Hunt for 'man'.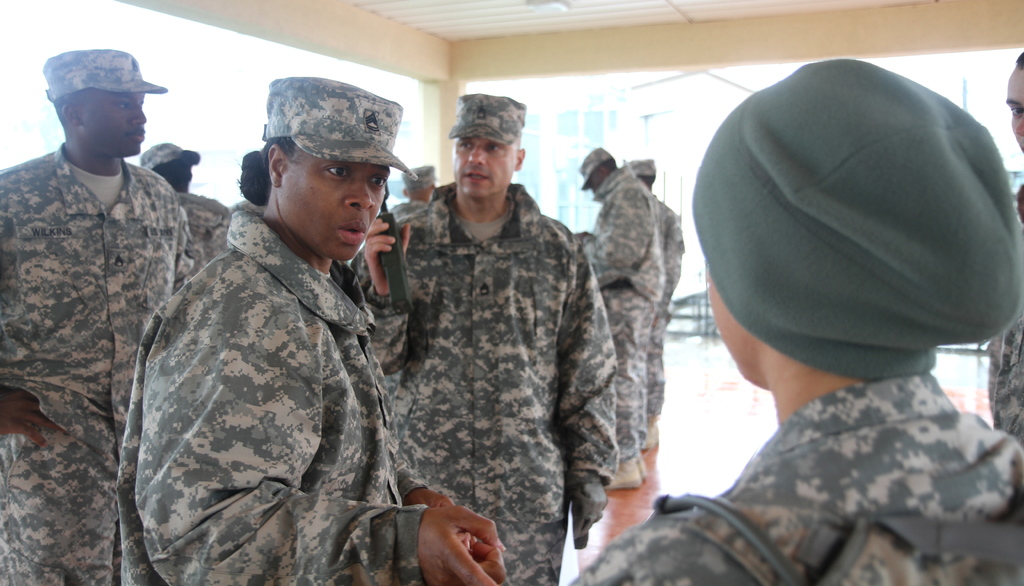
Hunted down at pyautogui.locateOnScreen(577, 145, 664, 485).
